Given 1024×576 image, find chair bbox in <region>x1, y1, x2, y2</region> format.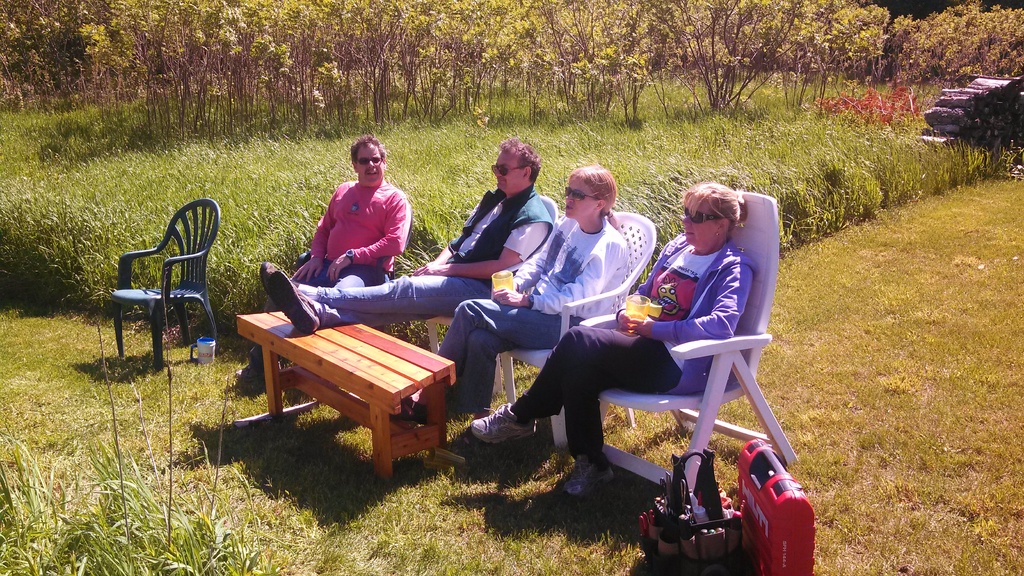
<region>504, 206, 657, 451</region>.
